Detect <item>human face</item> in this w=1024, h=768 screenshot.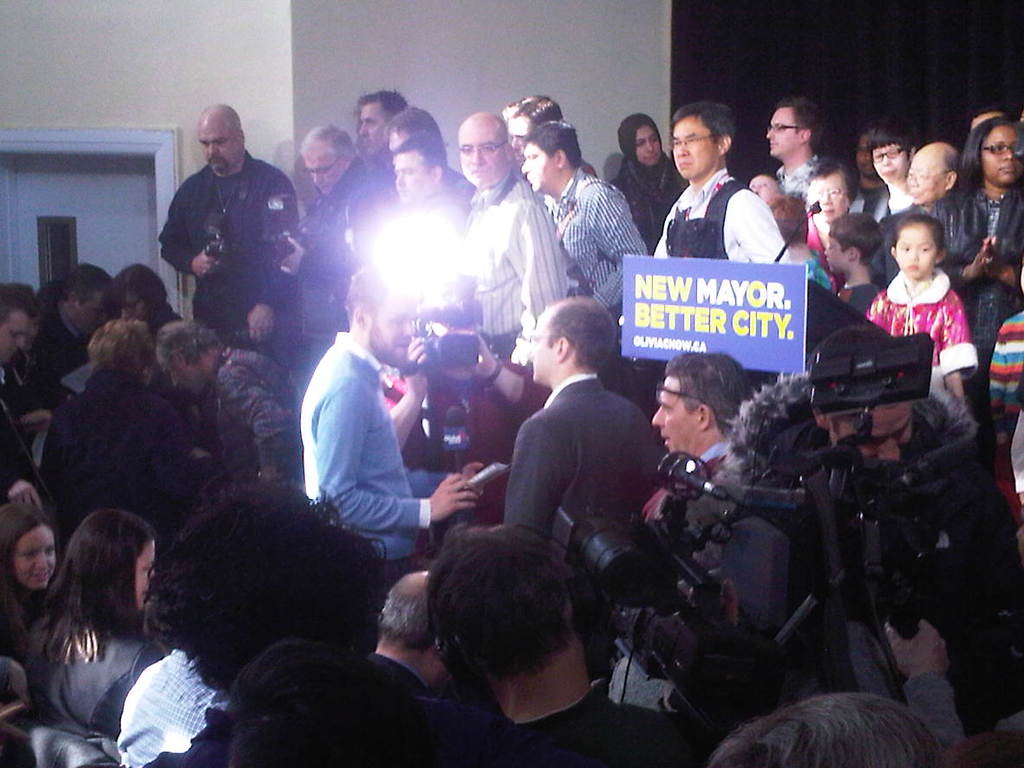
Detection: (left=359, top=103, right=387, bottom=159).
